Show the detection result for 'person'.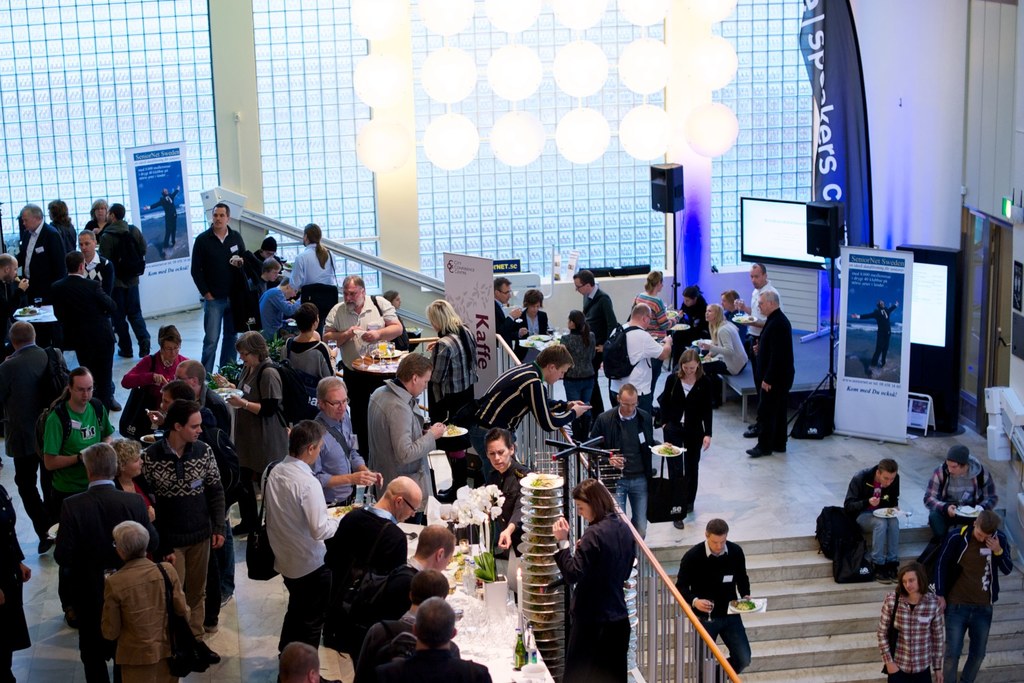
pyautogui.locateOnScreen(279, 304, 337, 404).
